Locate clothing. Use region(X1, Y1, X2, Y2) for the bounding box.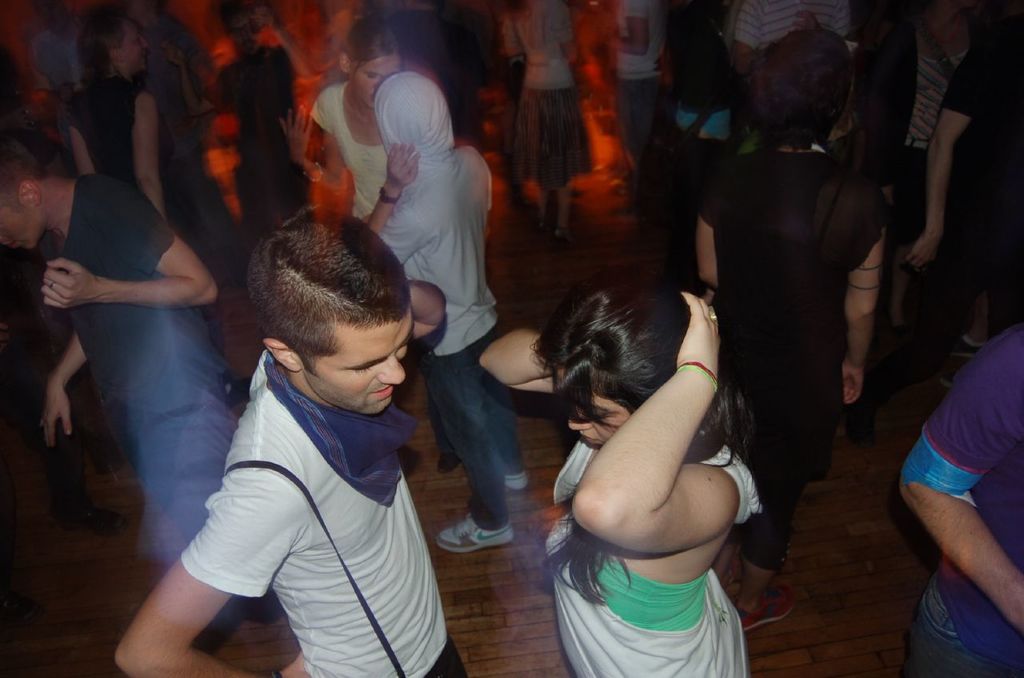
region(299, 77, 381, 223).
